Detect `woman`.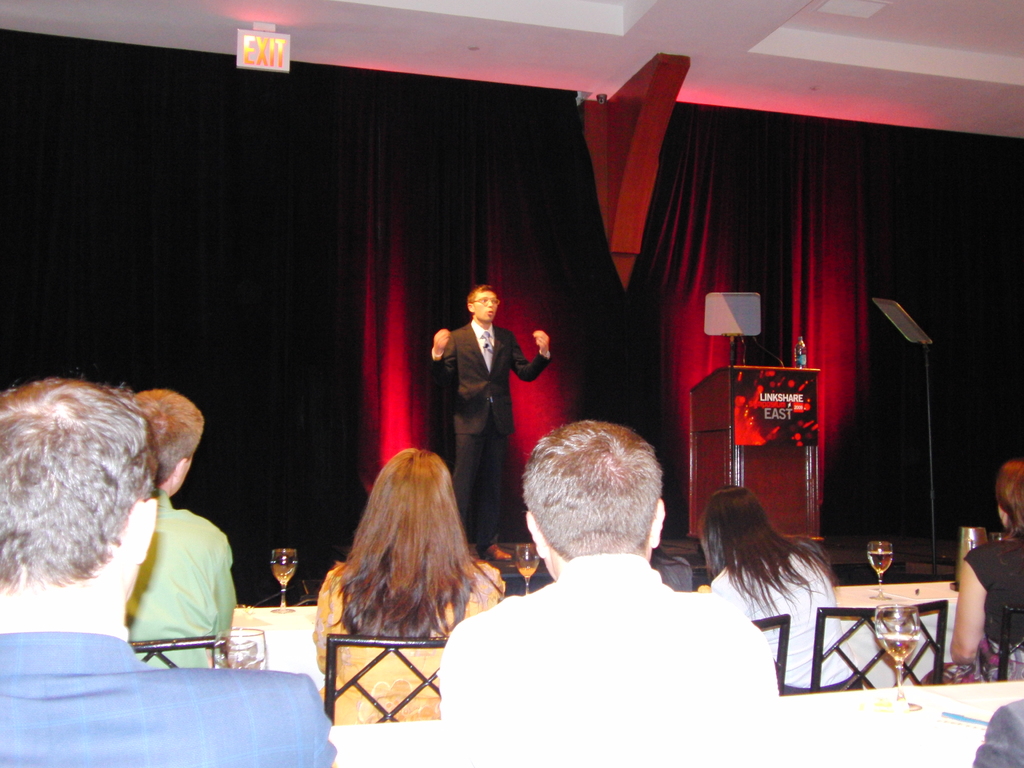
Detected at 299 444 524 735.
